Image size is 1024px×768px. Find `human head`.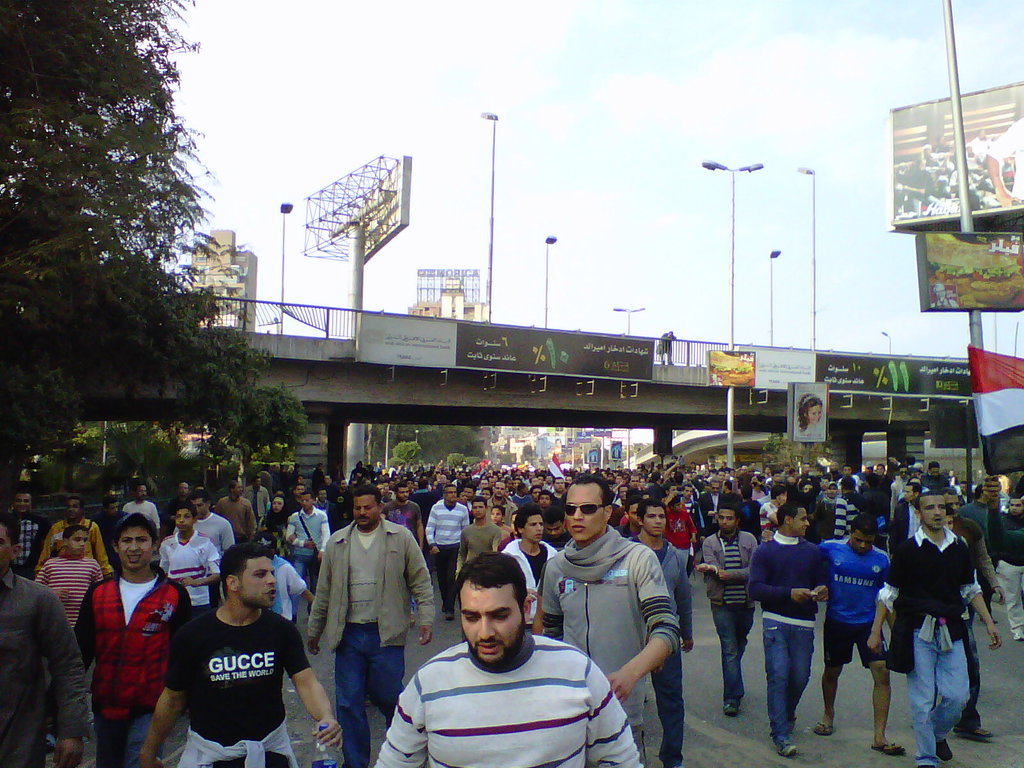
(542, 506, 566, 544).
